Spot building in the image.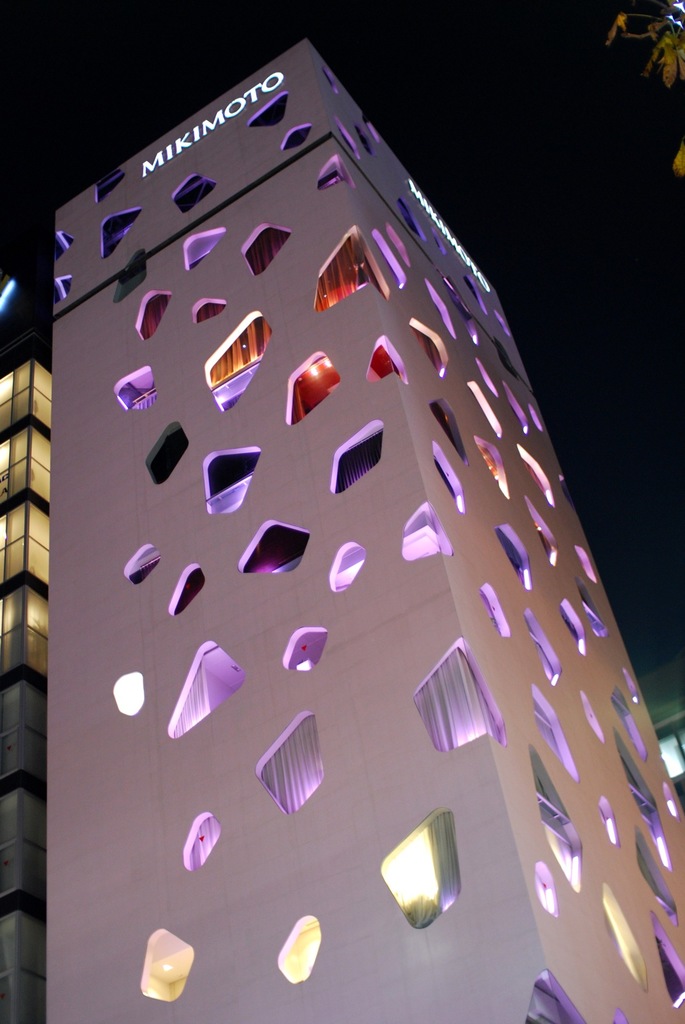
building found at bbox=[46, 29, 684, 1023].
